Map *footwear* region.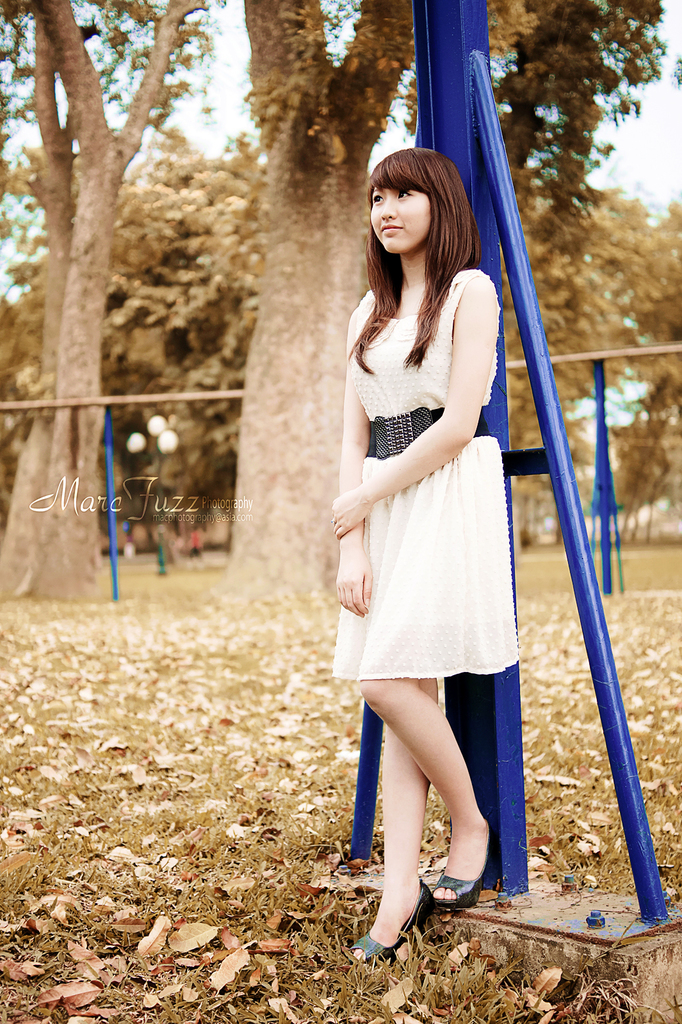
Mapped to box(428, 851, 487, 908).
